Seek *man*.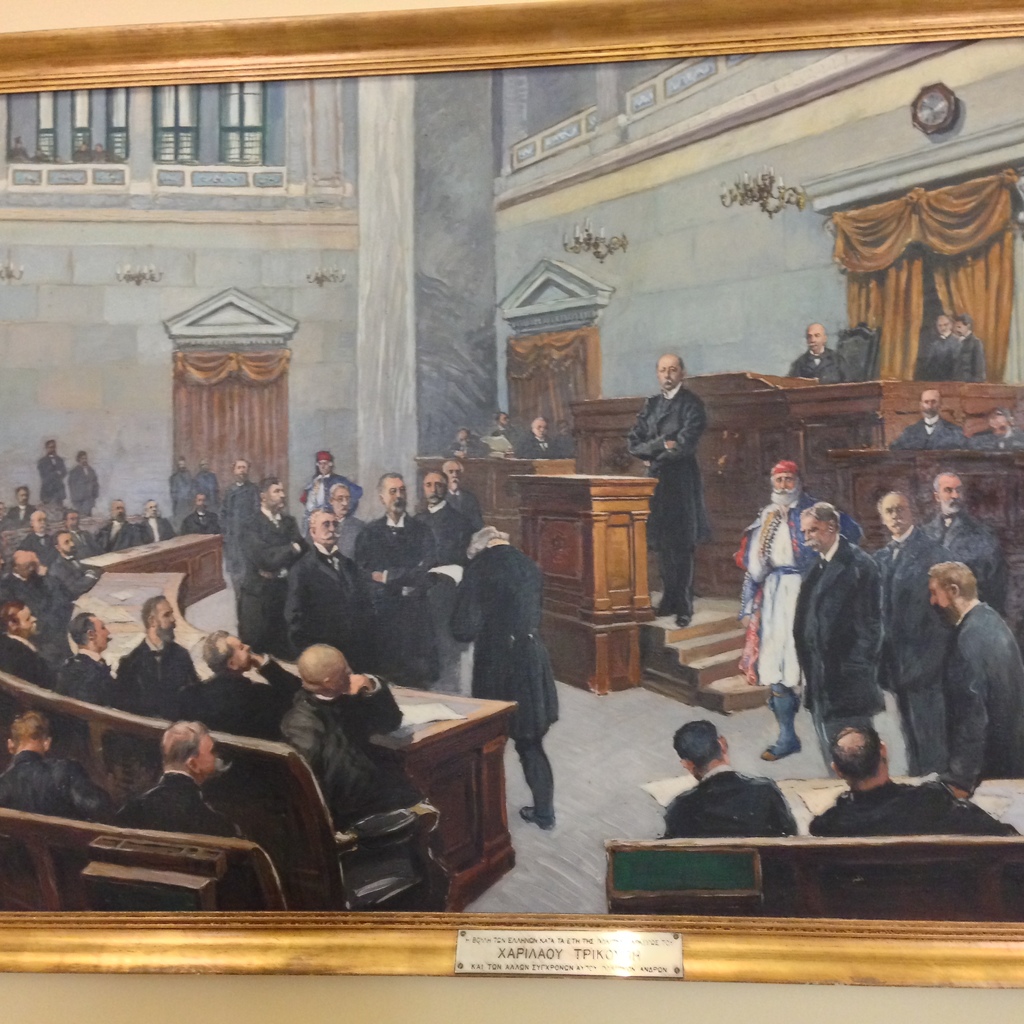
box(795, 499, 884, 788).
